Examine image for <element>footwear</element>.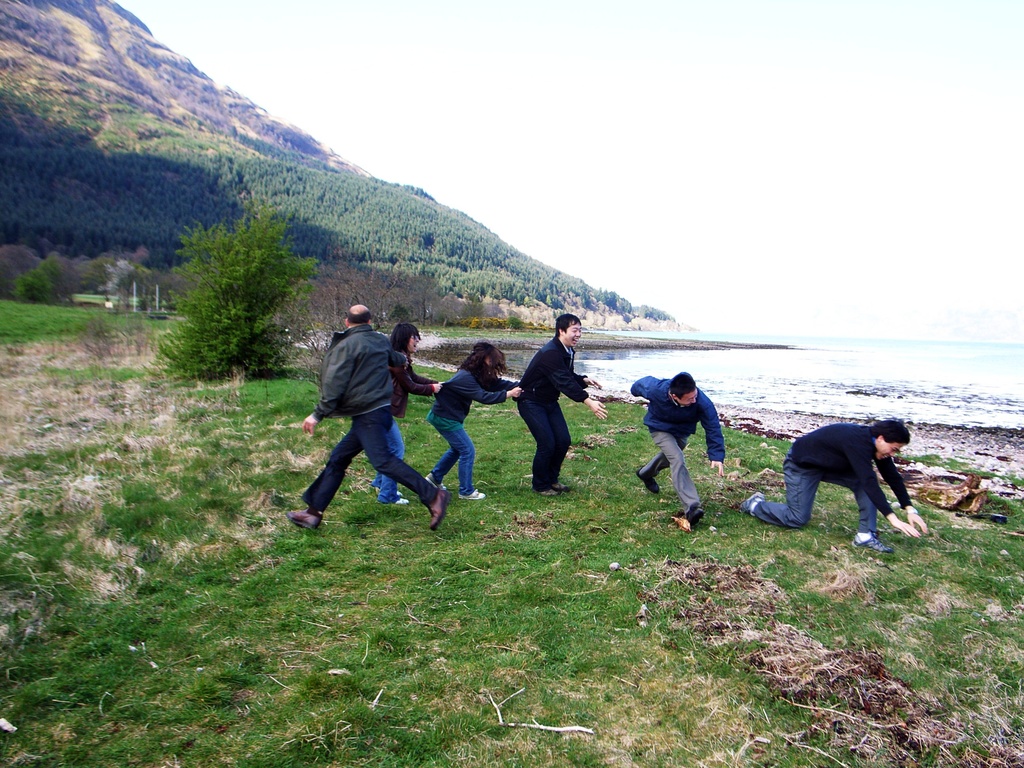
Examination result: bbox=[394, 491, 404, 500].
